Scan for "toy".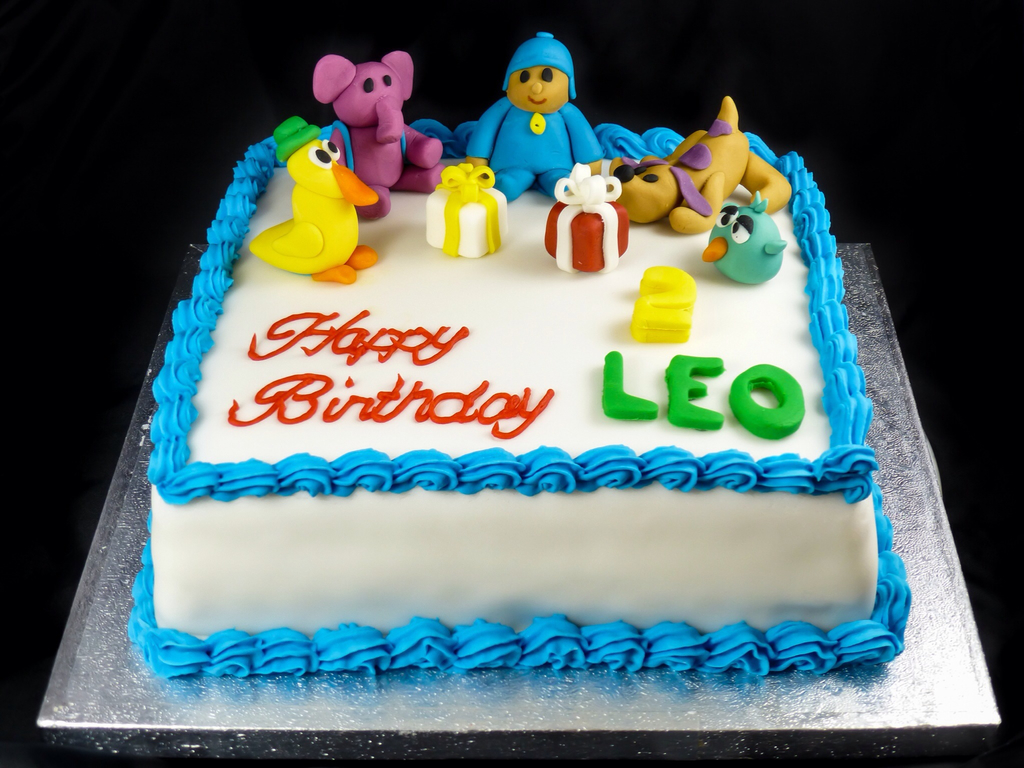
Scan result: <box>308,36,431,182</box>.
